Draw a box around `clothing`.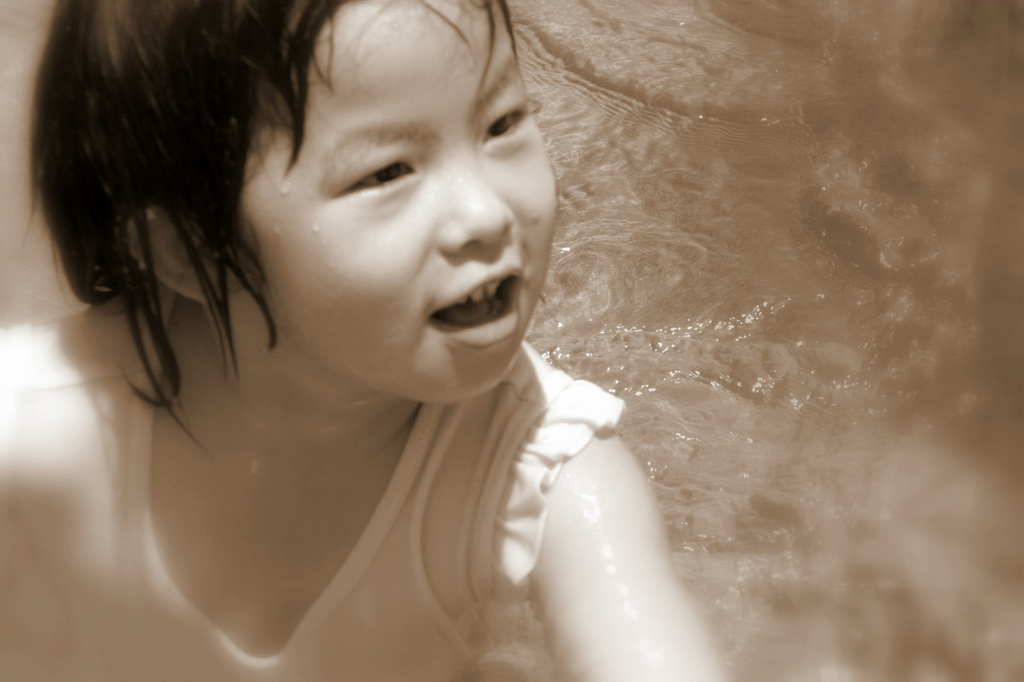
(0,264,620,681).
